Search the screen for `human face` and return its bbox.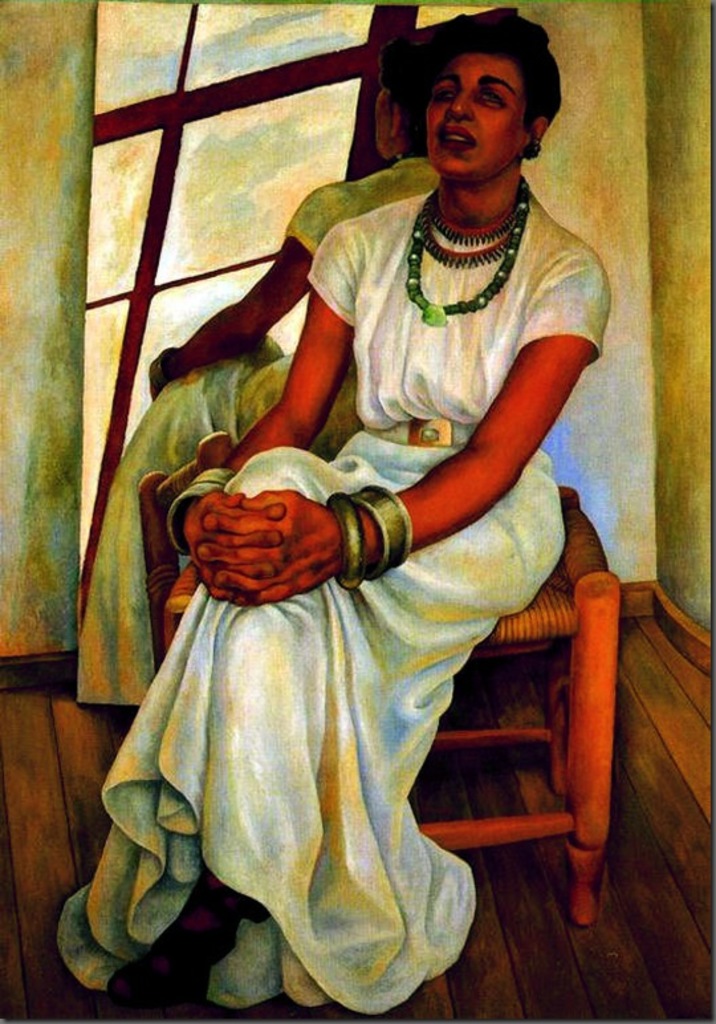
Found: l=420, t=46, r=536, b=164.
